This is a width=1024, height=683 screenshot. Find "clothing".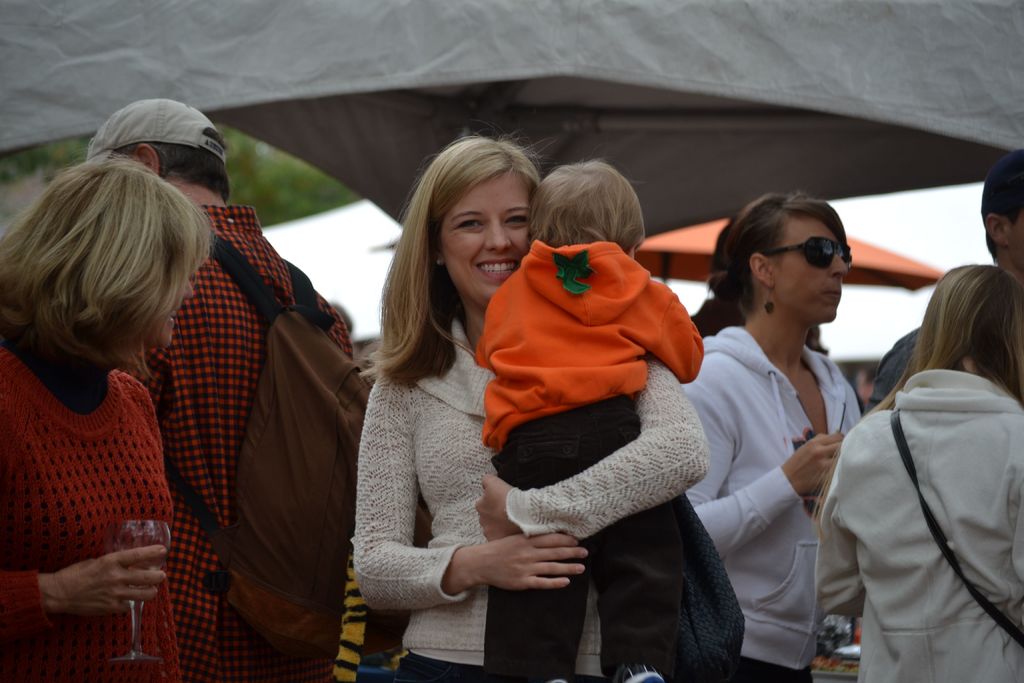
Bounding box: [x1=130, y1=208, x2=349, y2=682].
